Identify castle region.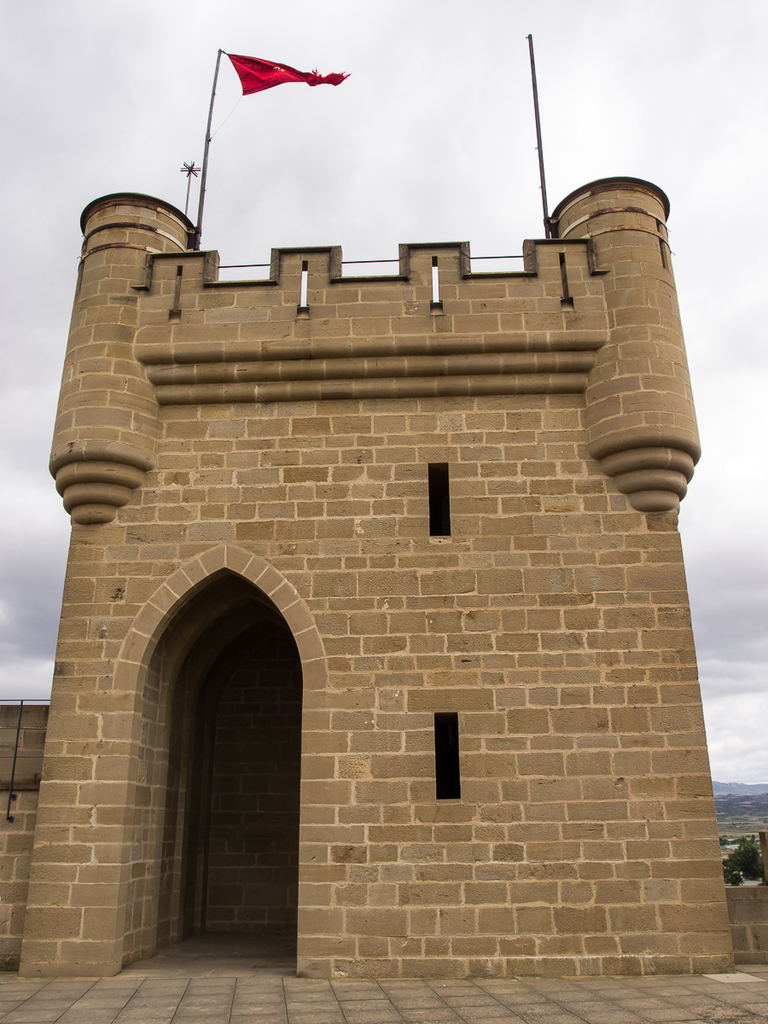
Region: Rect(0, 32, 767, 983).
